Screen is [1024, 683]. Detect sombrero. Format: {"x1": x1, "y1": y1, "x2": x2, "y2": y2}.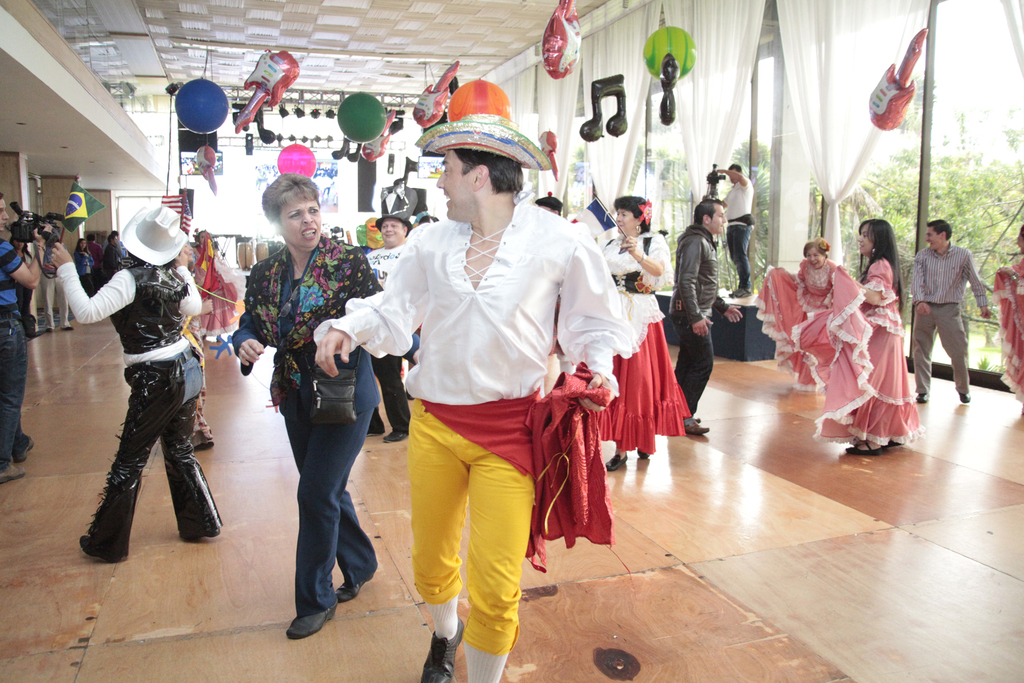
{"x1": 415, "y1": 111, "x2": 552, "y2": 172}.
